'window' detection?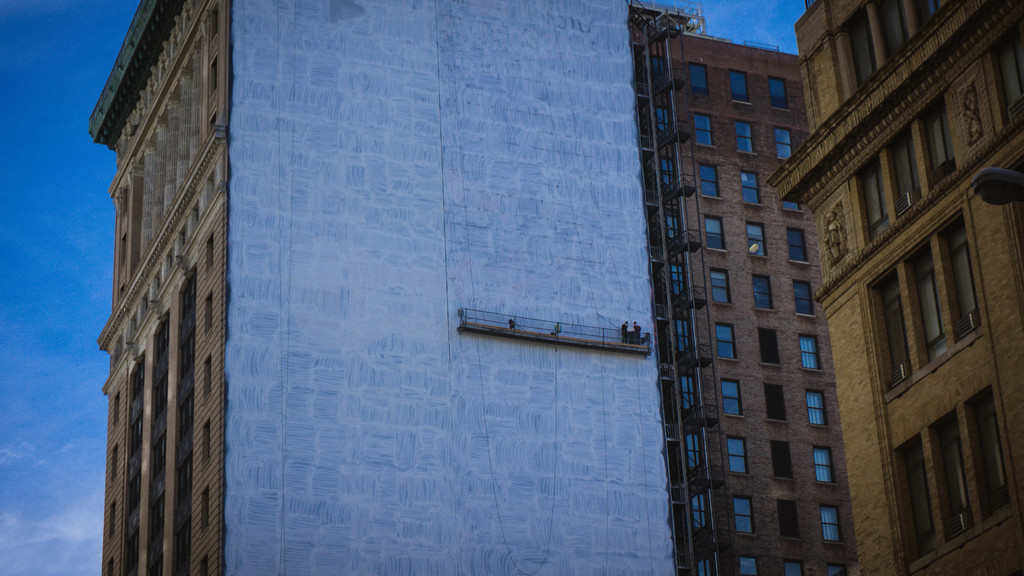
box=[791, 225, 808, 269]
